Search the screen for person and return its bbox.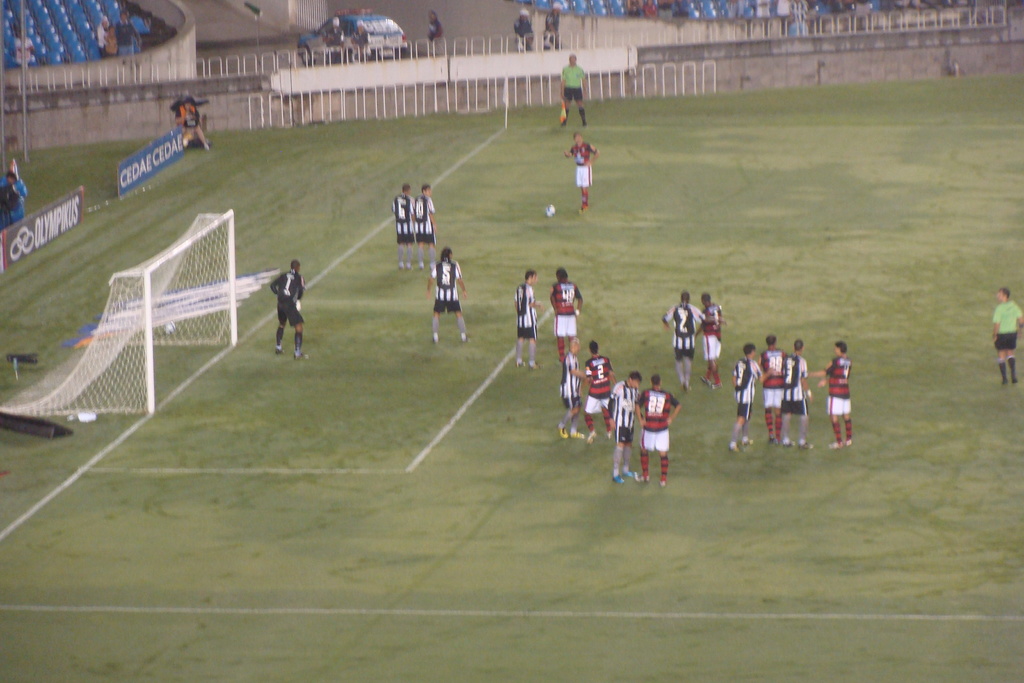
Found: x1=559 y1=342 x2=586 y2=441.
